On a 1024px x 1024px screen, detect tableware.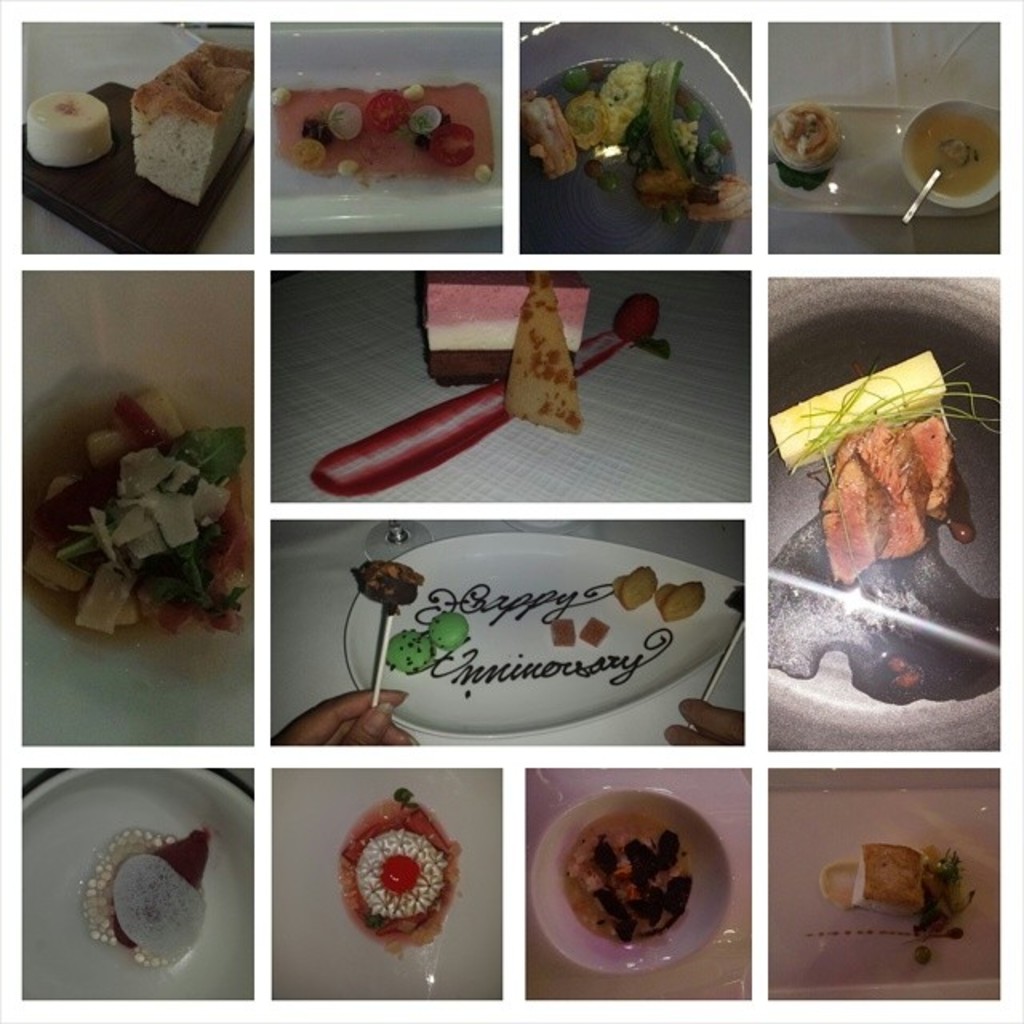
detection(520, 24, 750, 253).
